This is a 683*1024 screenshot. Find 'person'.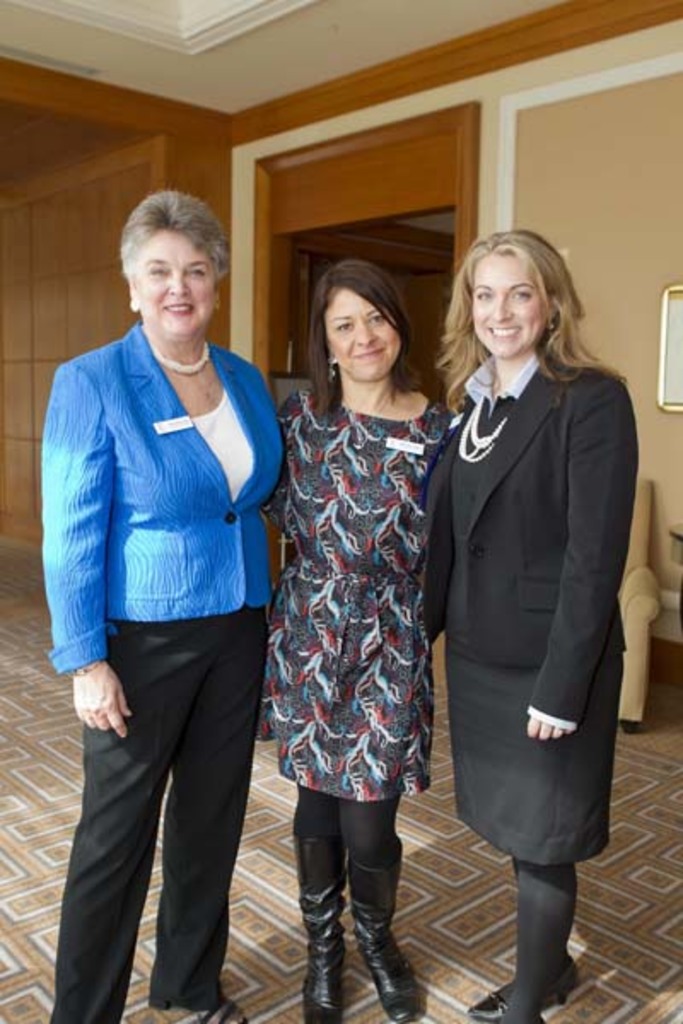
Bounding box: region(43, 186, 289, 1022).
